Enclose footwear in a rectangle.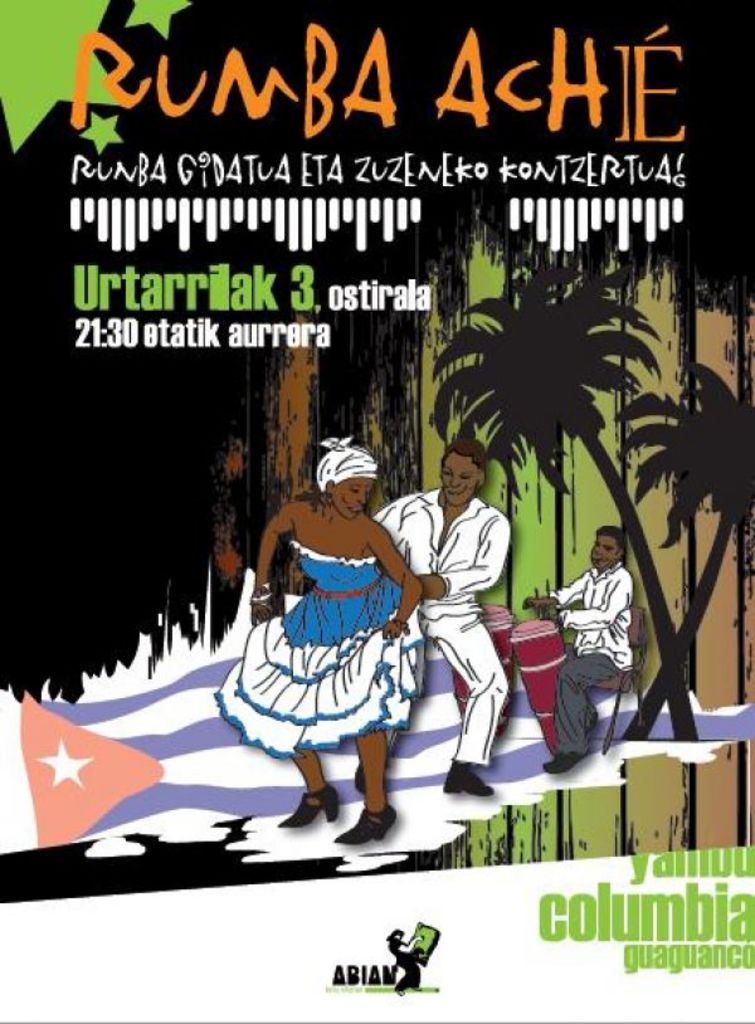
bbox=(444, 762, 497, 800).
